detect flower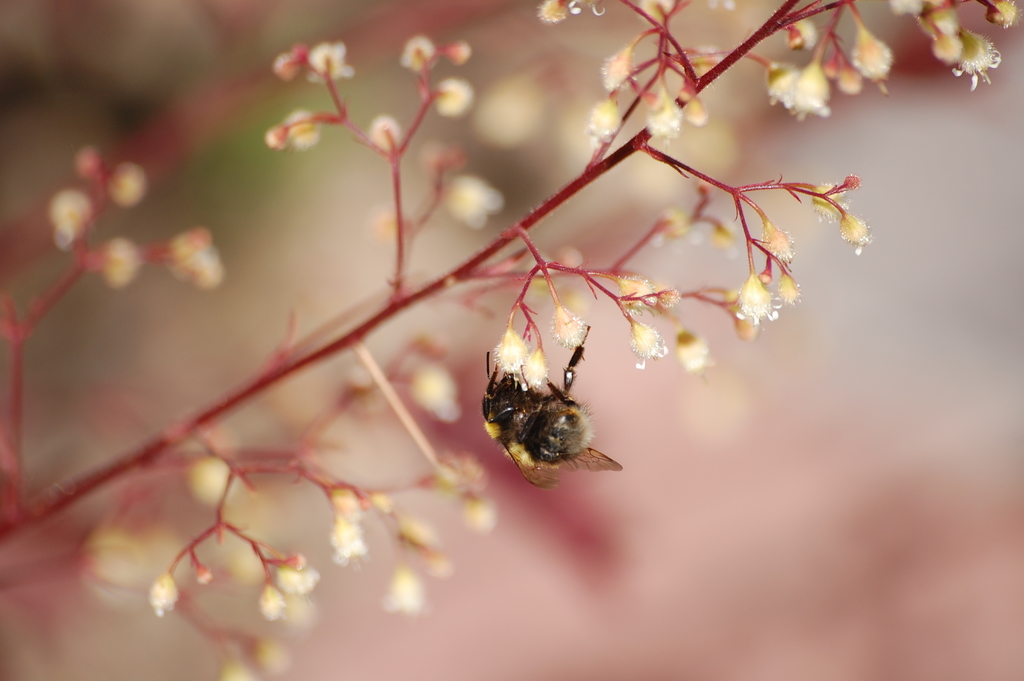
(47, 188, 95, 251)
